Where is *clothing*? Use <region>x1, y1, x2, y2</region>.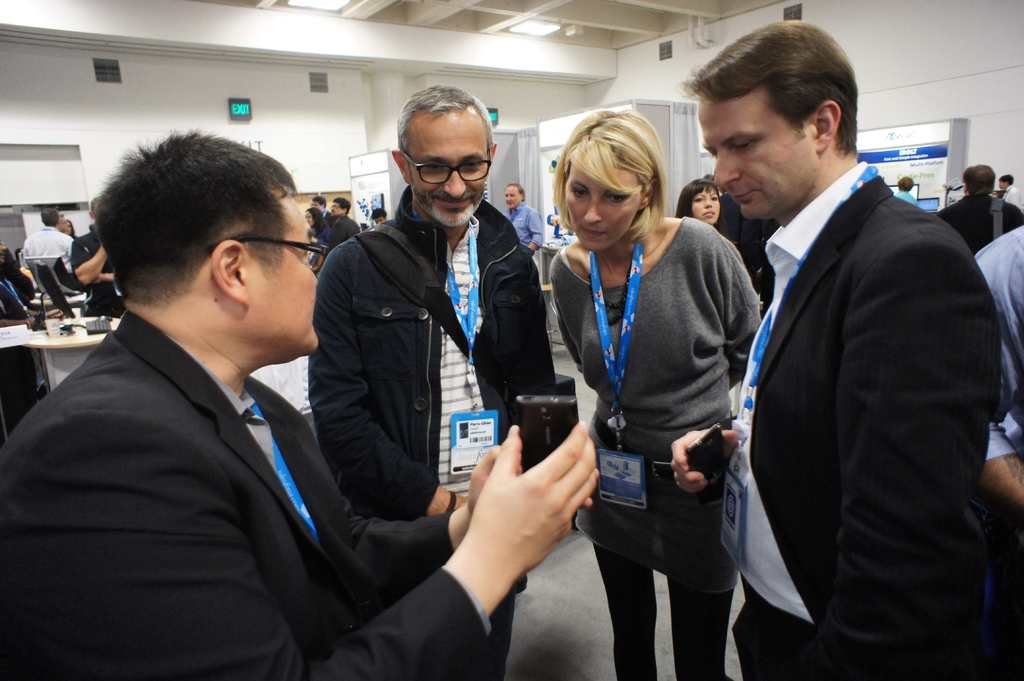
<region>0, 299, 529, 680</region>.
